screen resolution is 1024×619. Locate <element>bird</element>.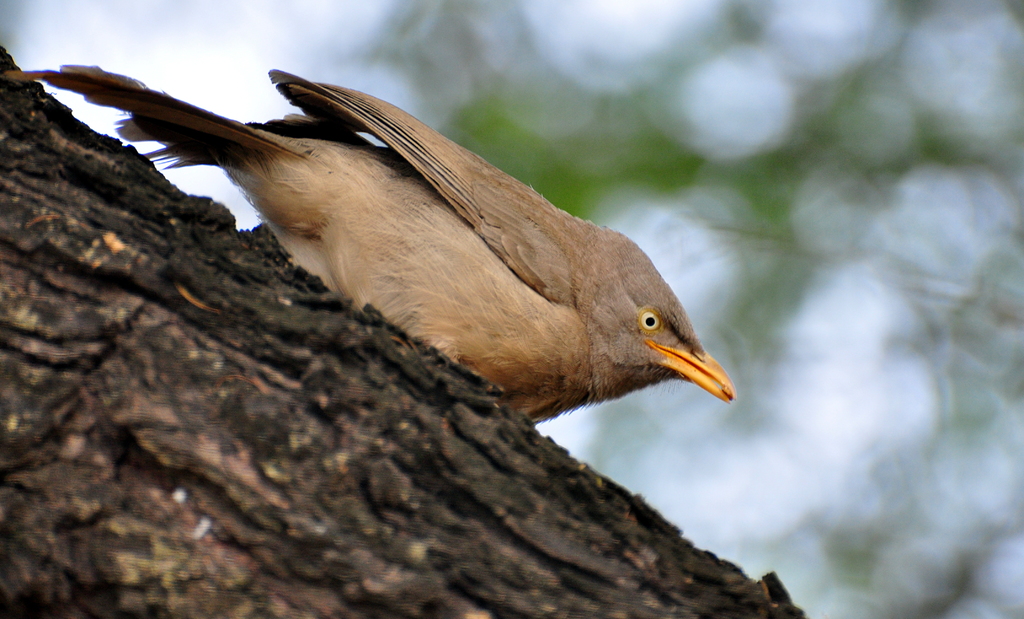
detection(89, 62, 725, 455).
